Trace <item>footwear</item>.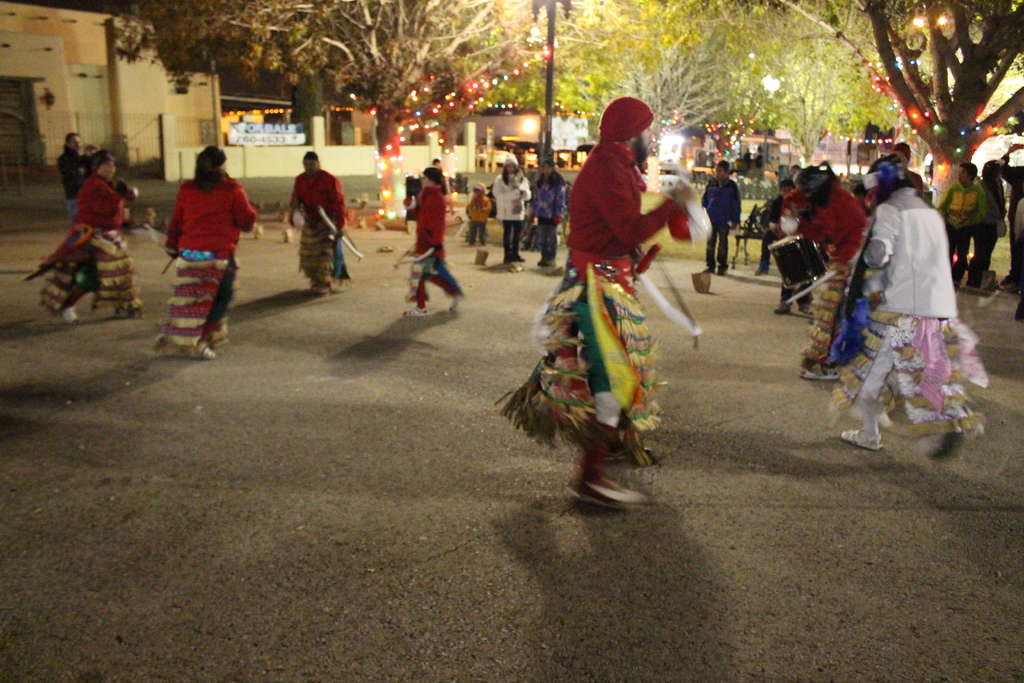
Traced to (794, 306, 817, 321).
